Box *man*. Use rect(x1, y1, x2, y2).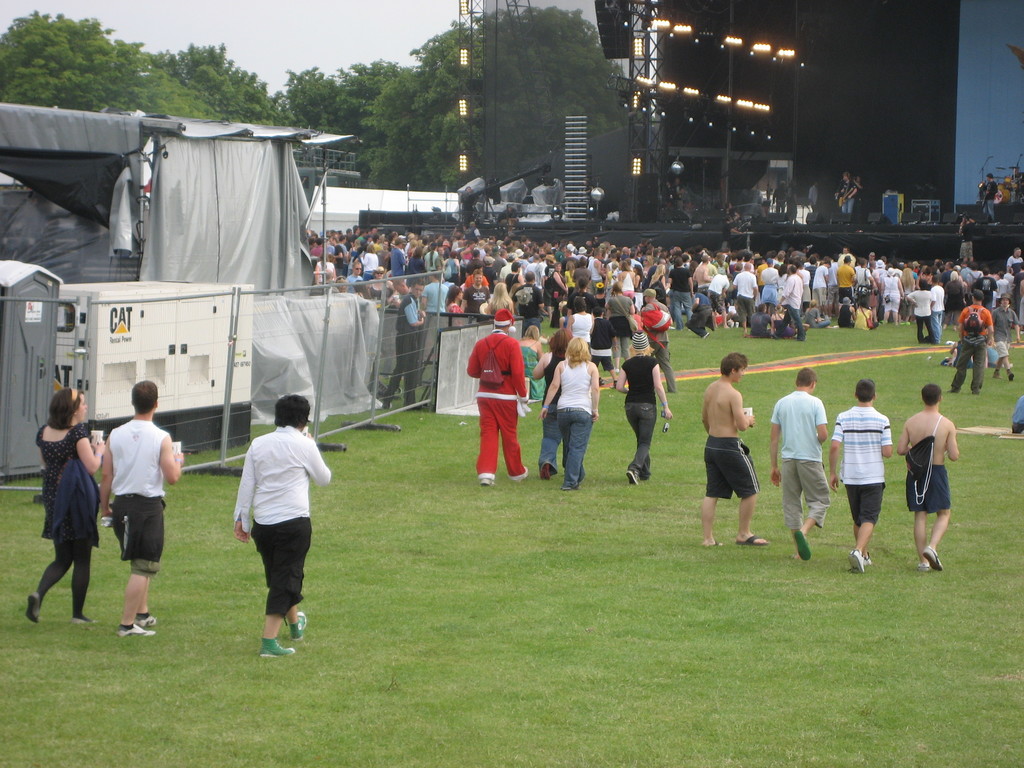
rect(386, 281, 419, 408).
